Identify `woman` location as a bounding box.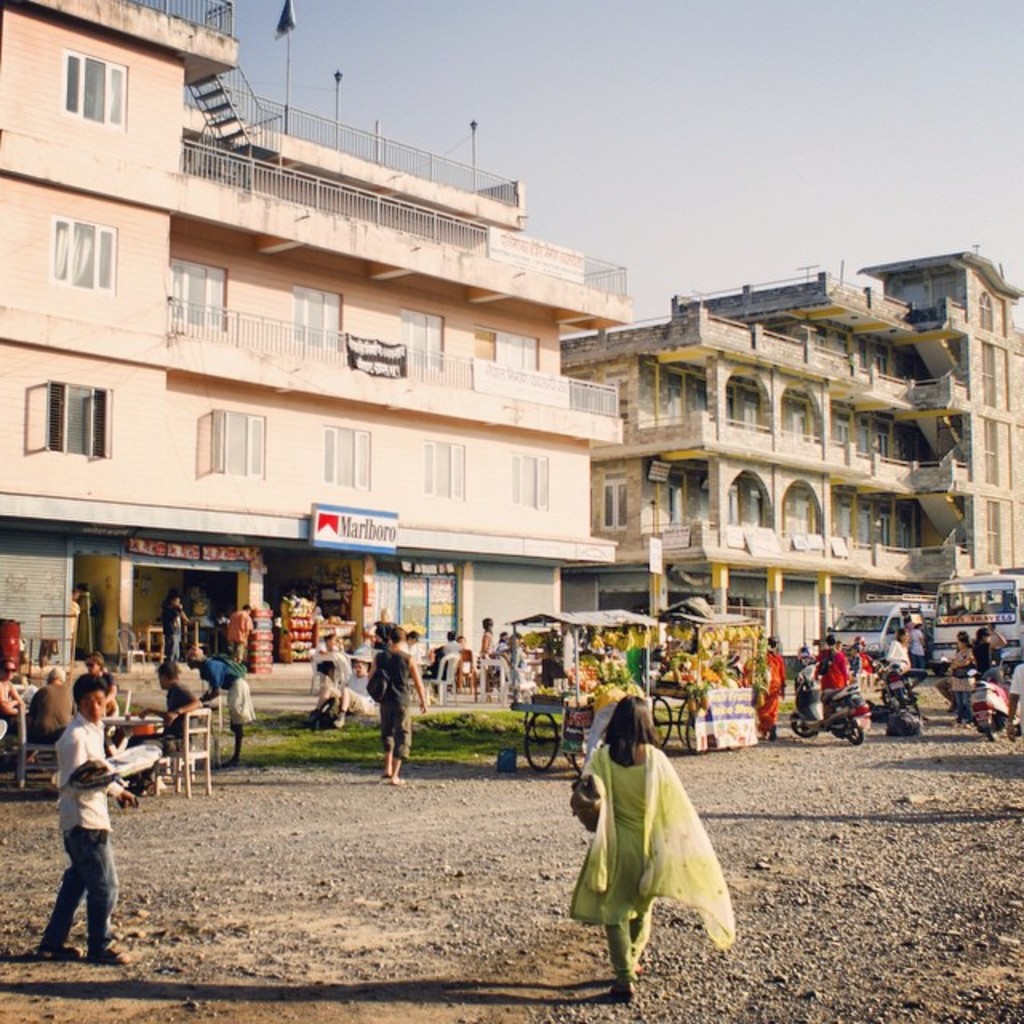
region(565, 691, 734, 1008).
